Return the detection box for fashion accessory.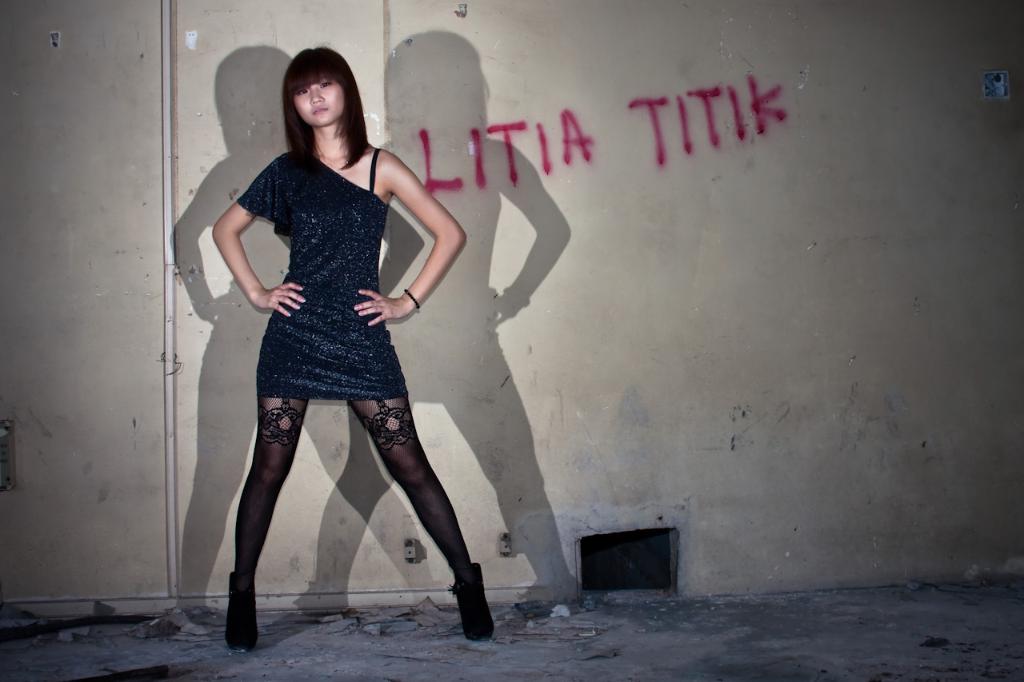
404 285 422 311.
